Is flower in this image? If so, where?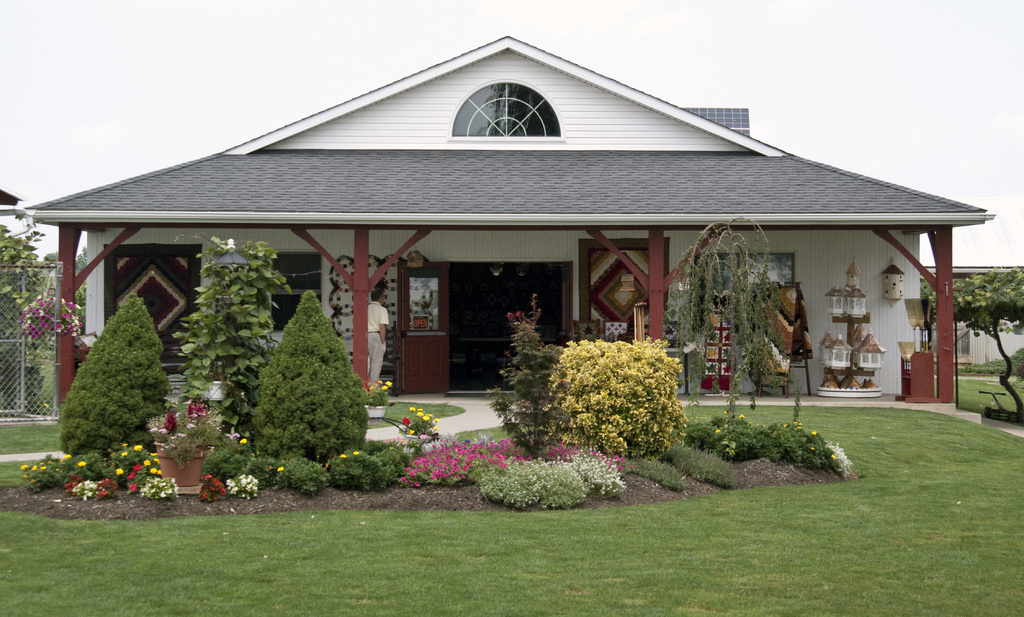
Yes, at Rect(227, 431, 238, 441).
